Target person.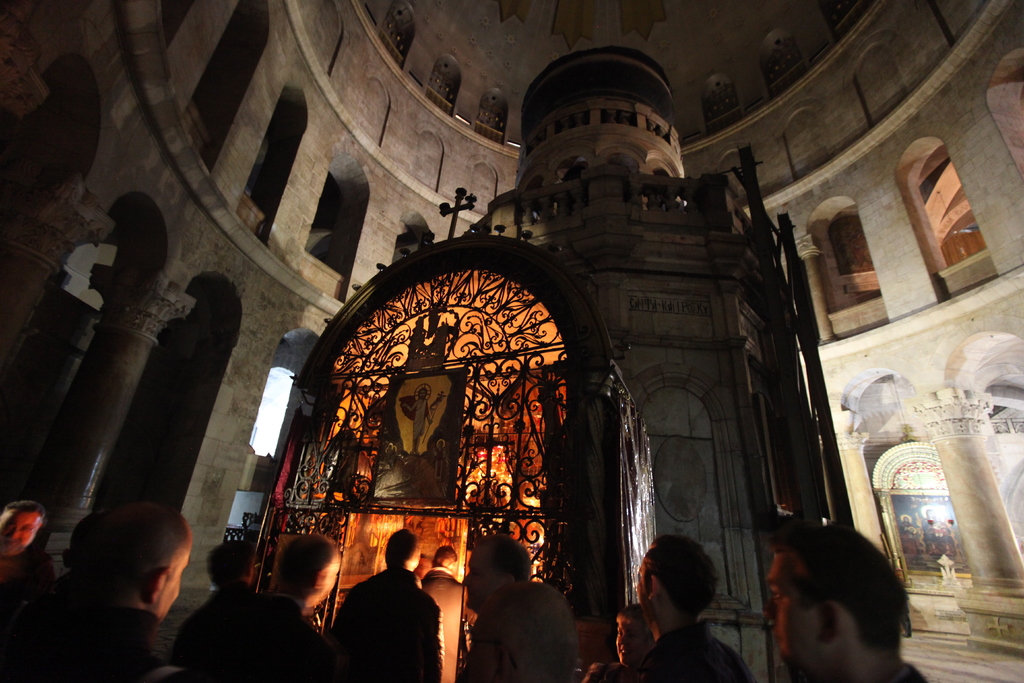
Target region: [x1=630, y1=537, x2=740, y2=678].
